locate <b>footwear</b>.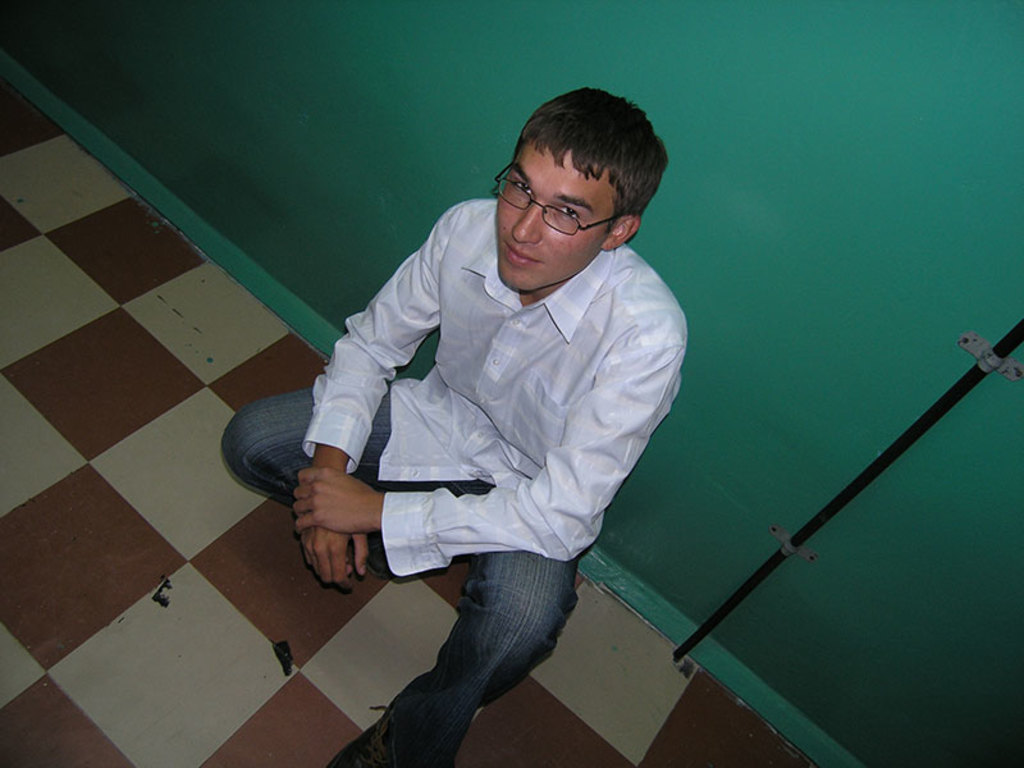
Bounding box: 315/675/430/767.
